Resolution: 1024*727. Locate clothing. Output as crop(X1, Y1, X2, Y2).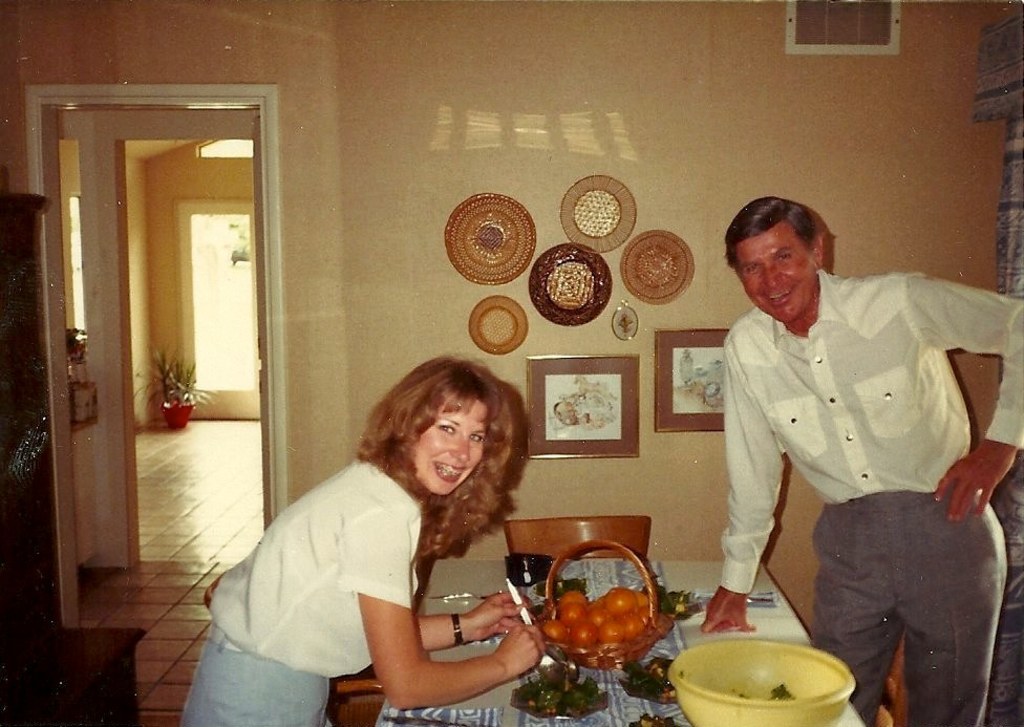
crop(695, 245, 1006, 673).
